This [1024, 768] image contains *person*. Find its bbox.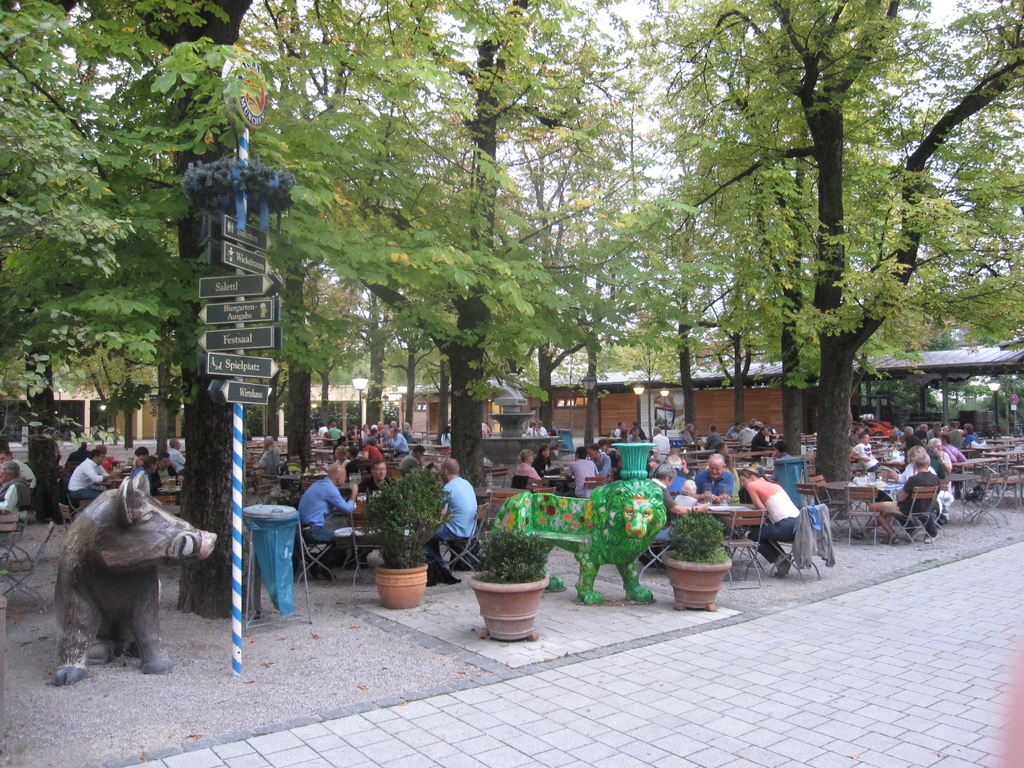
crop(513, 447, 541, 482).
